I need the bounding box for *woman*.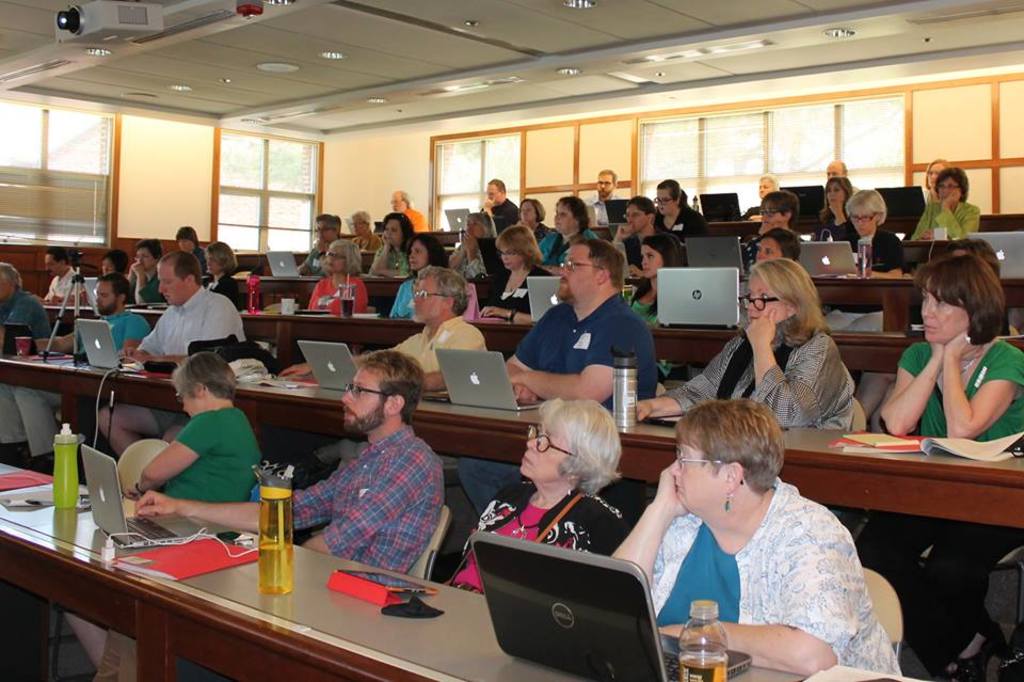
Here it is: x1=451, y1=212, x2=501, y2=272.
